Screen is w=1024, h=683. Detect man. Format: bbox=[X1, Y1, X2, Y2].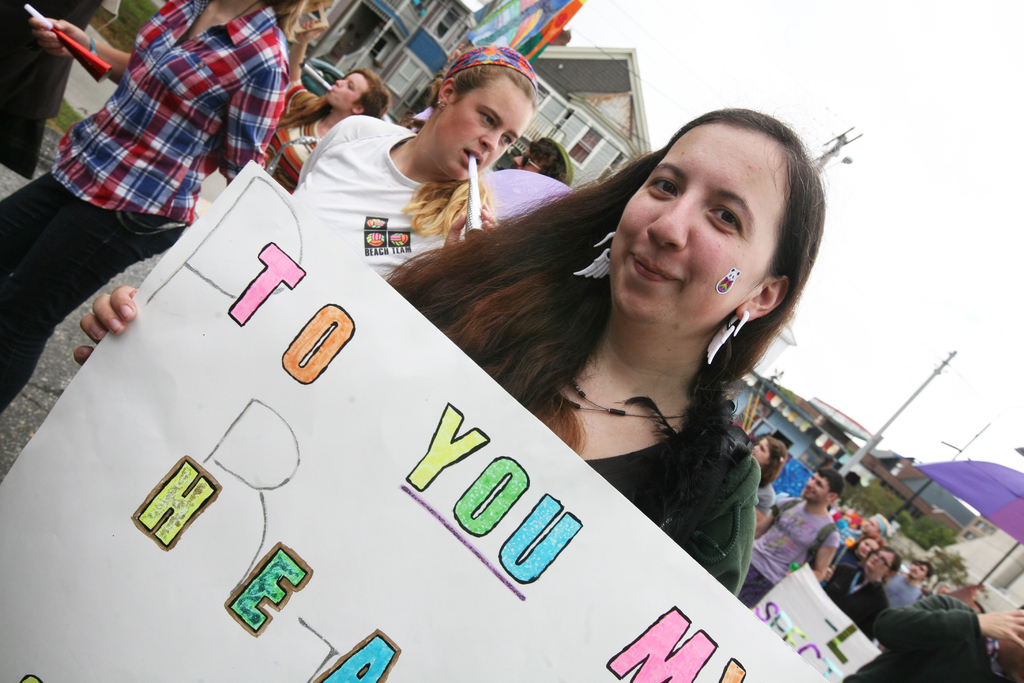
bbox=[883, 560, 937, 615].
